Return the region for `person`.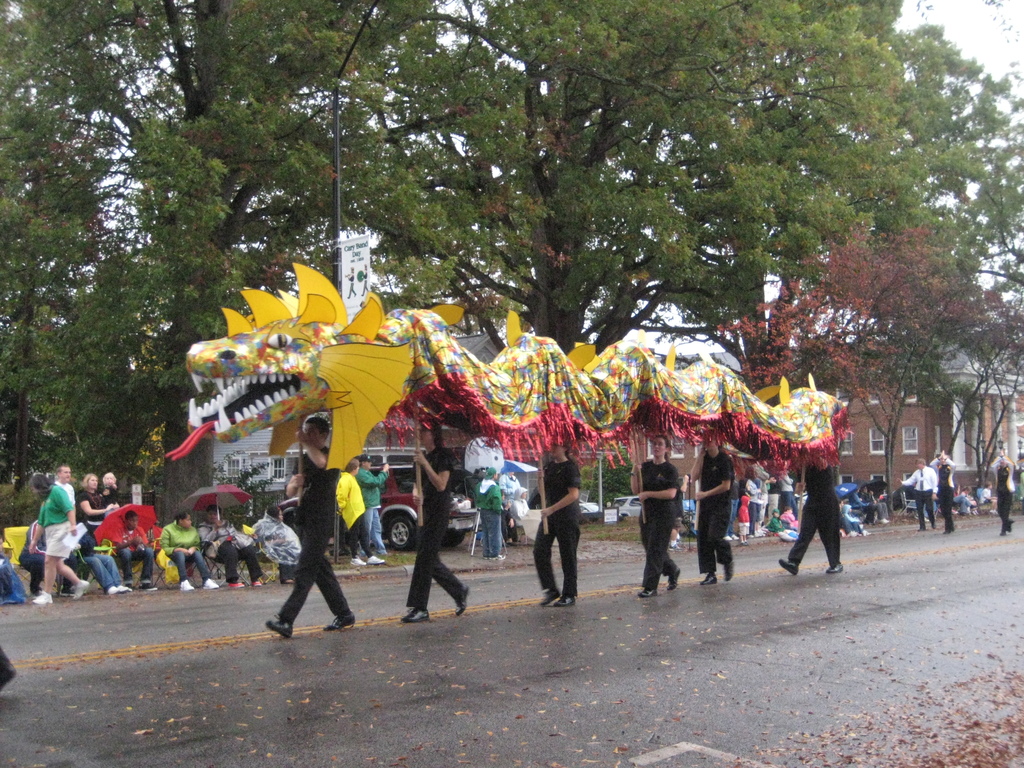
x1=19 y1=463 x2=281 y2=596.
